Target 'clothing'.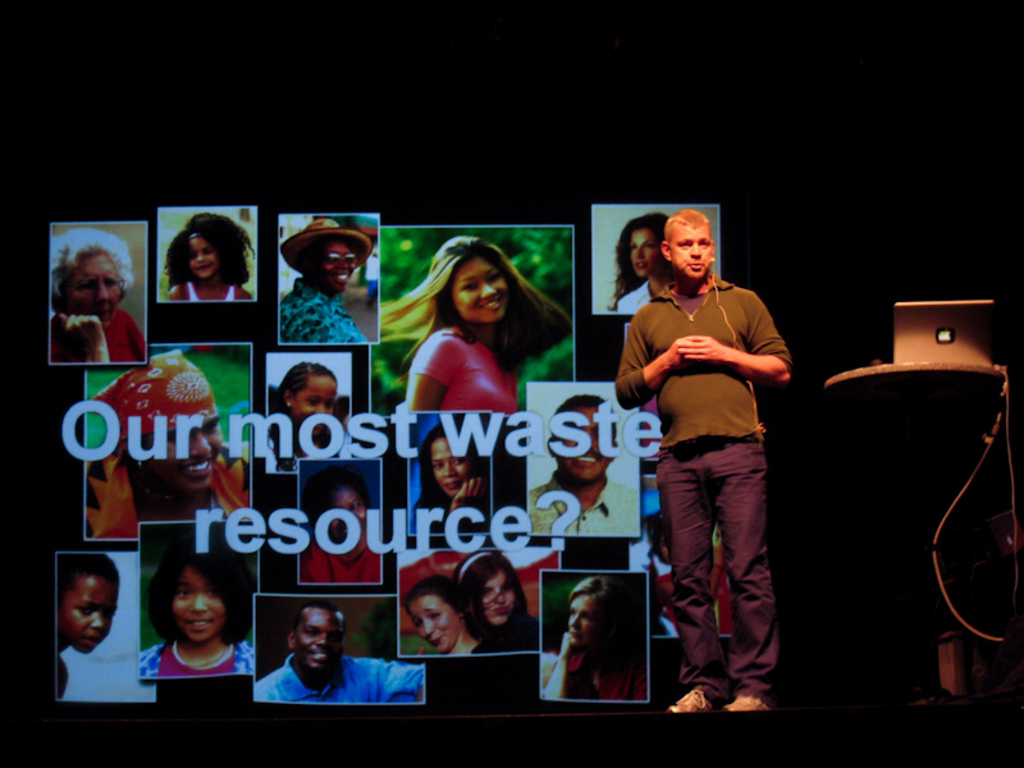
Target region: {"x1": 279, "y1": 280, "x2": 372, "y2": 344}.
